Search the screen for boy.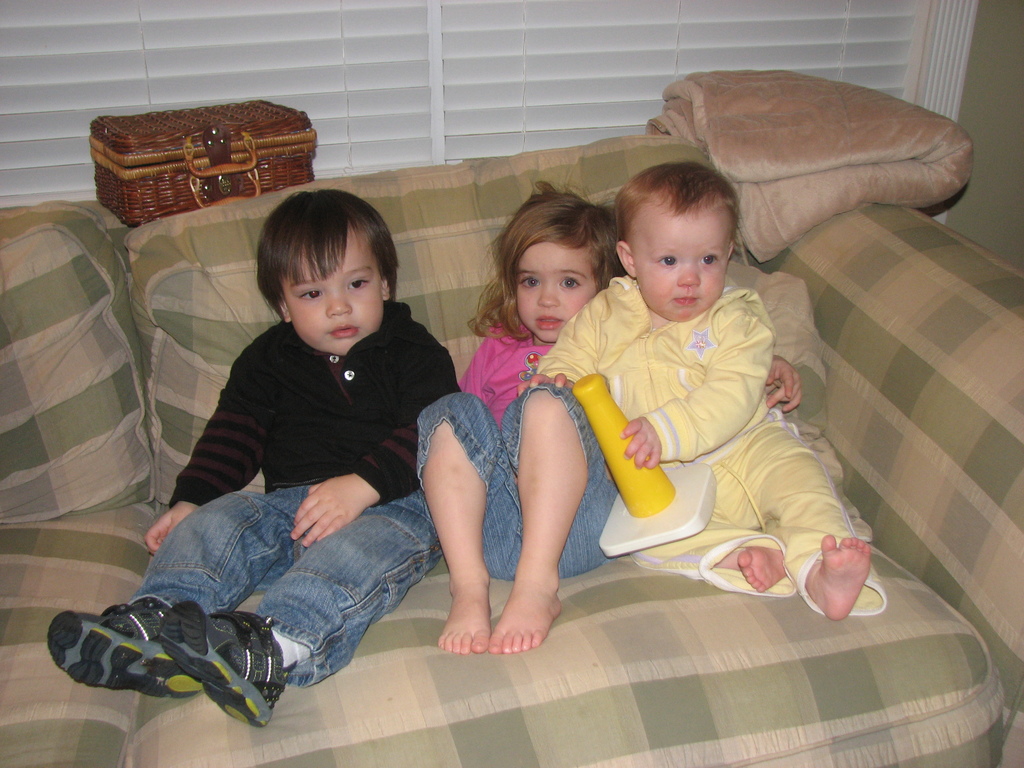
Found at bbox(515, 163, 887, 621).
